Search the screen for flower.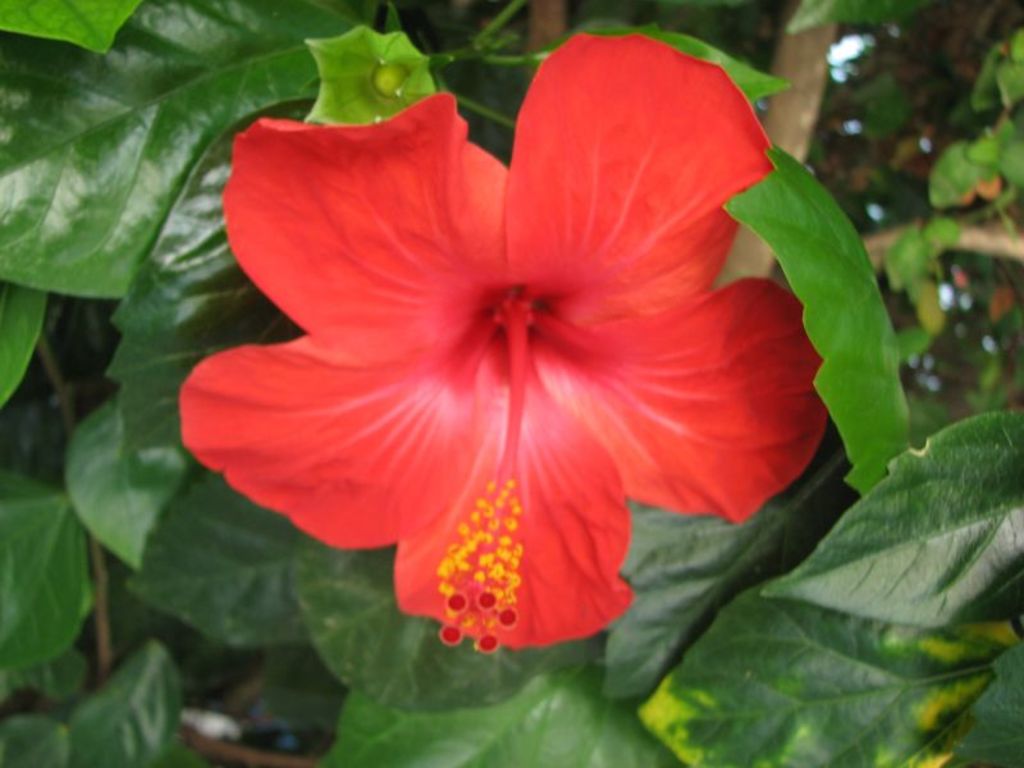
Found at bbox(192, 10, 957, 705).
